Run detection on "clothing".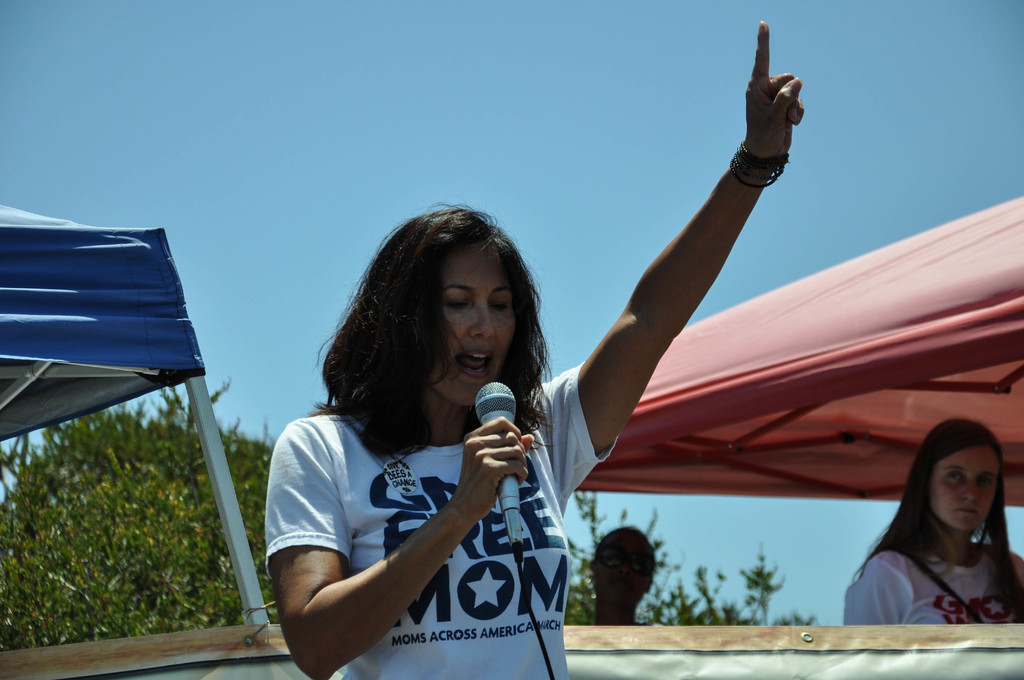
Result: select_region(259, 368, 623, 679).
